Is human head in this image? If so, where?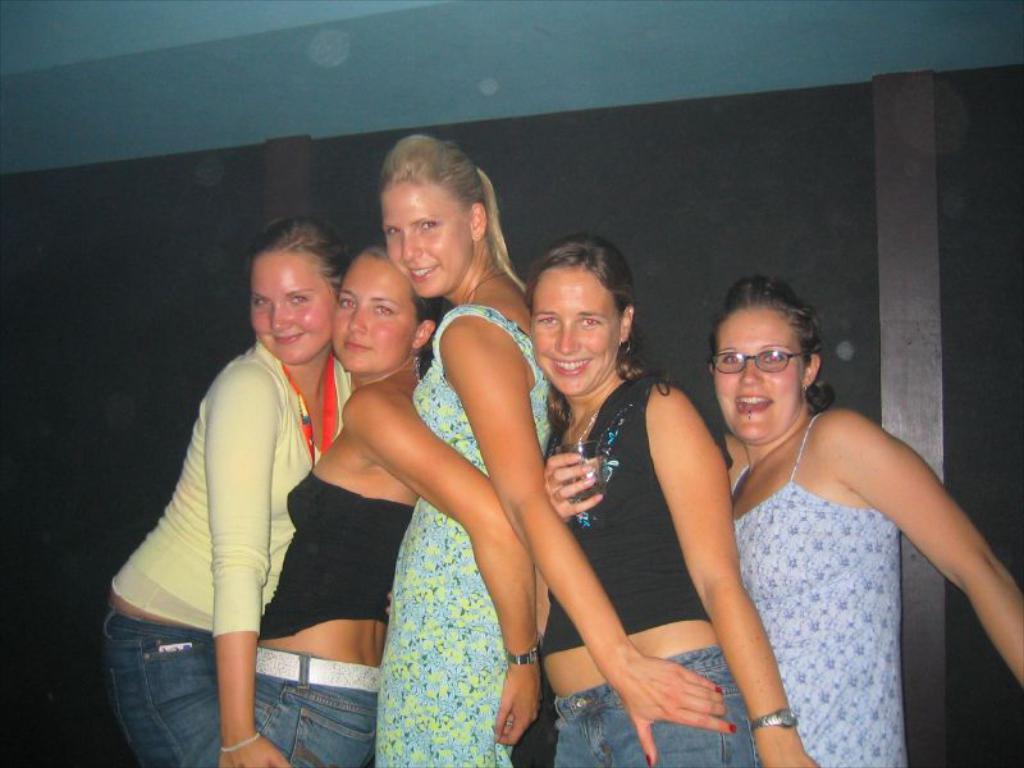
Yes, at 333, 236, 435, 372.
